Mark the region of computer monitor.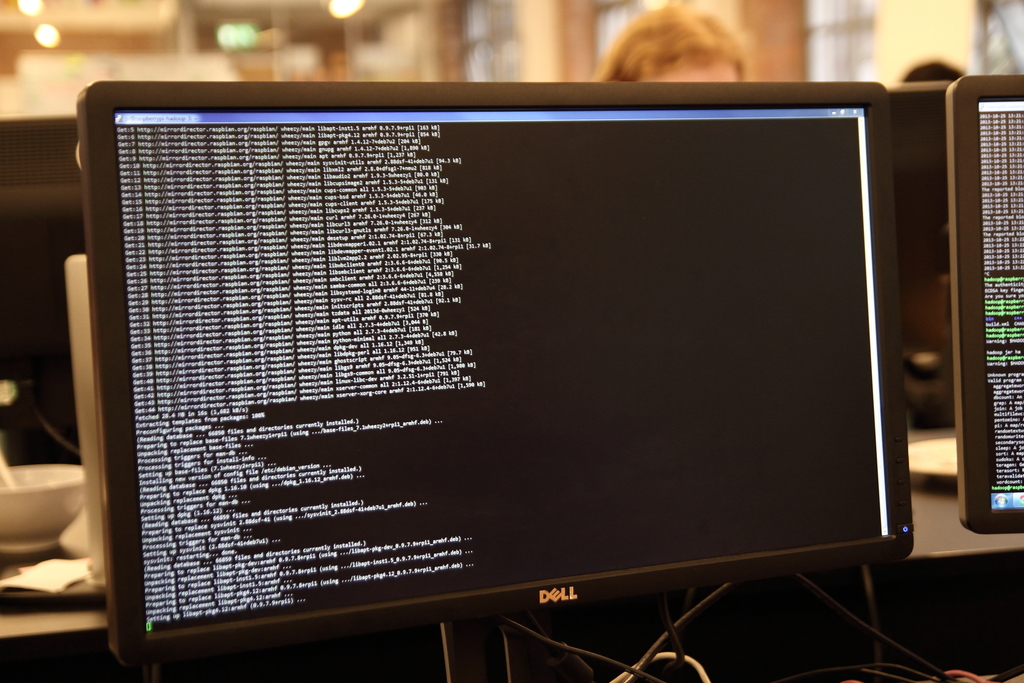
Region: Rect(0, 114, 88, 465).
